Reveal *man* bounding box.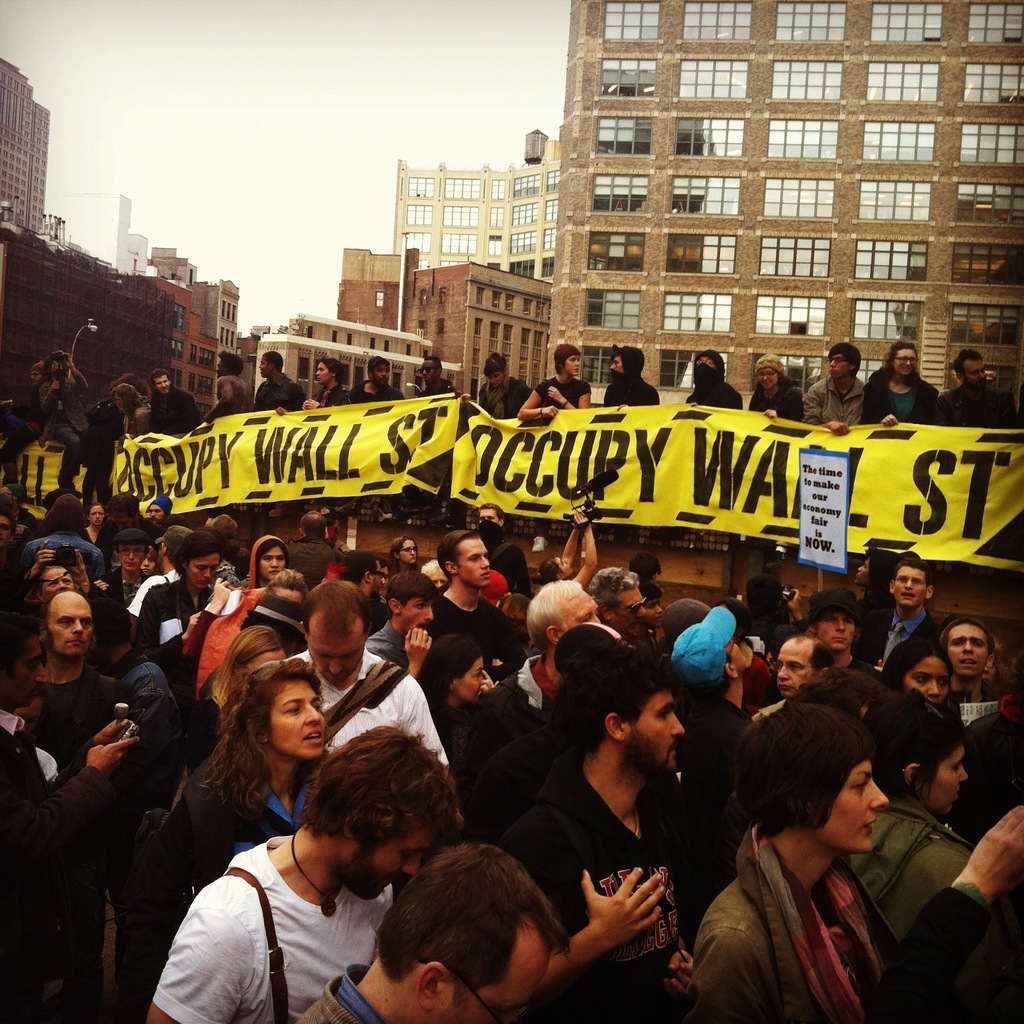
Revealed: {"x1": 0, "y1": 608, "x2": 150, "y2": 1015}.
